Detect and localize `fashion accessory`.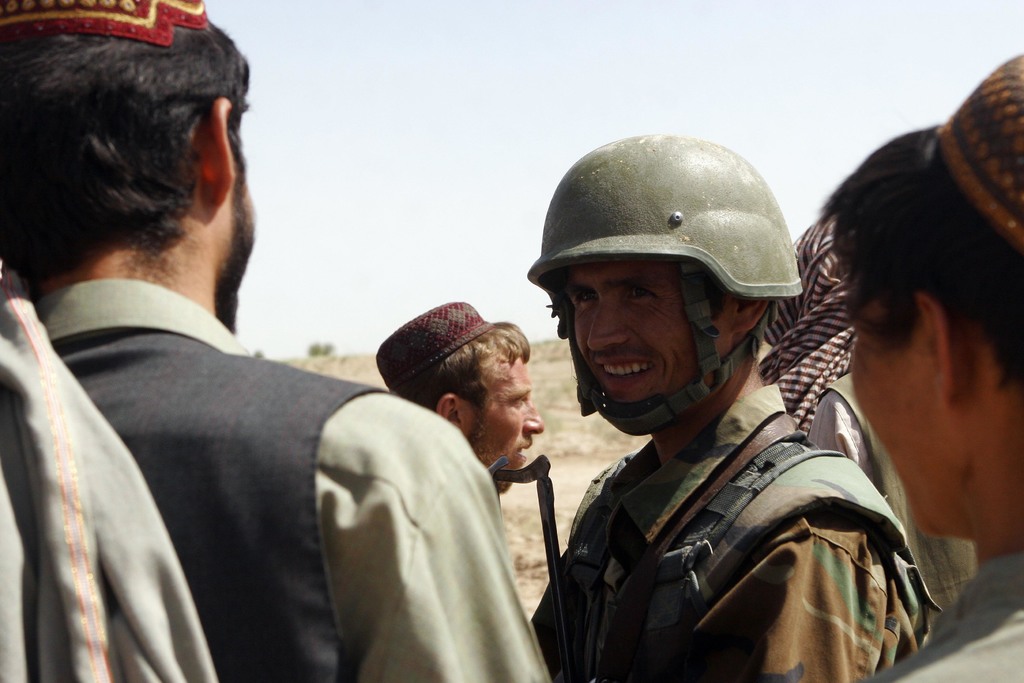
Localized at bbox(931, 54, 1023, 263).
